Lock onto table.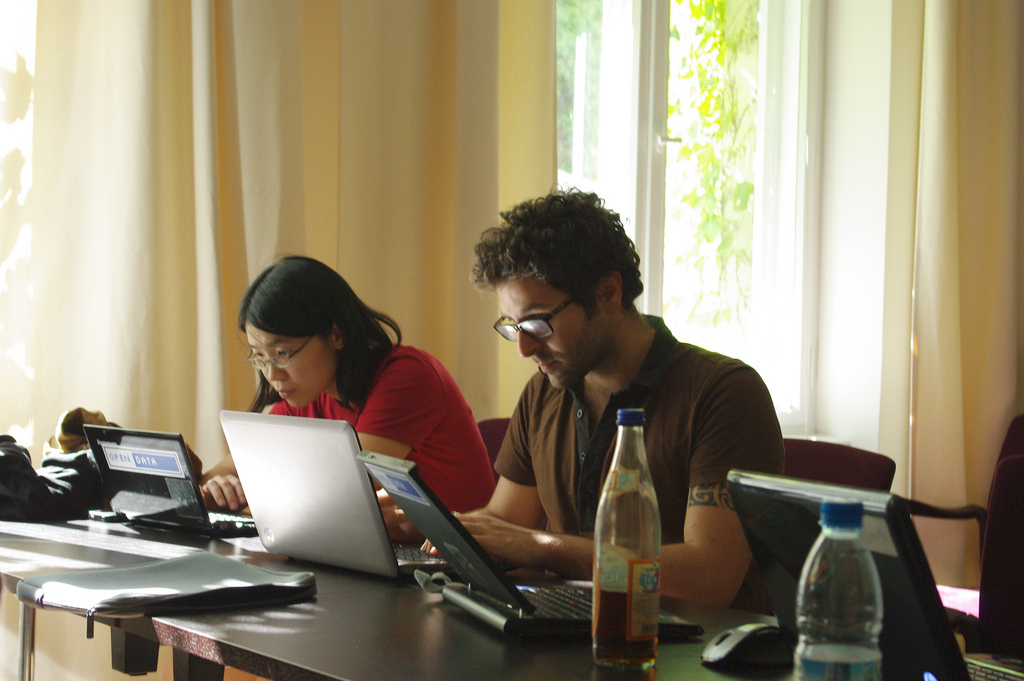
Locked: 0/400/995/680.
